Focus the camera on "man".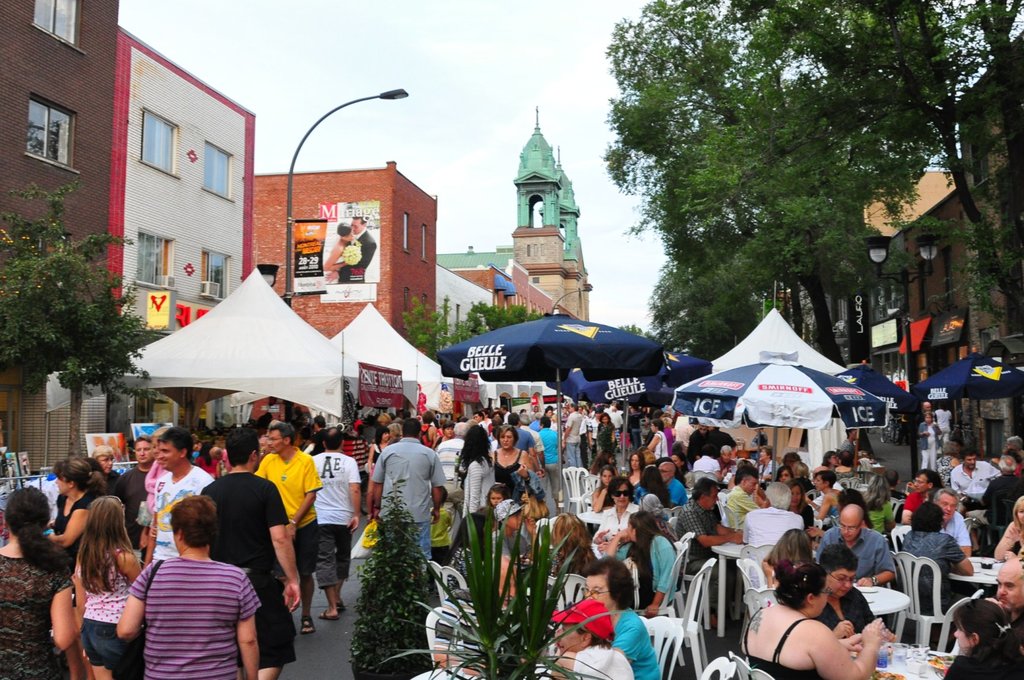
Focus region: [left=373, top=419, right=446, bottom=565].
